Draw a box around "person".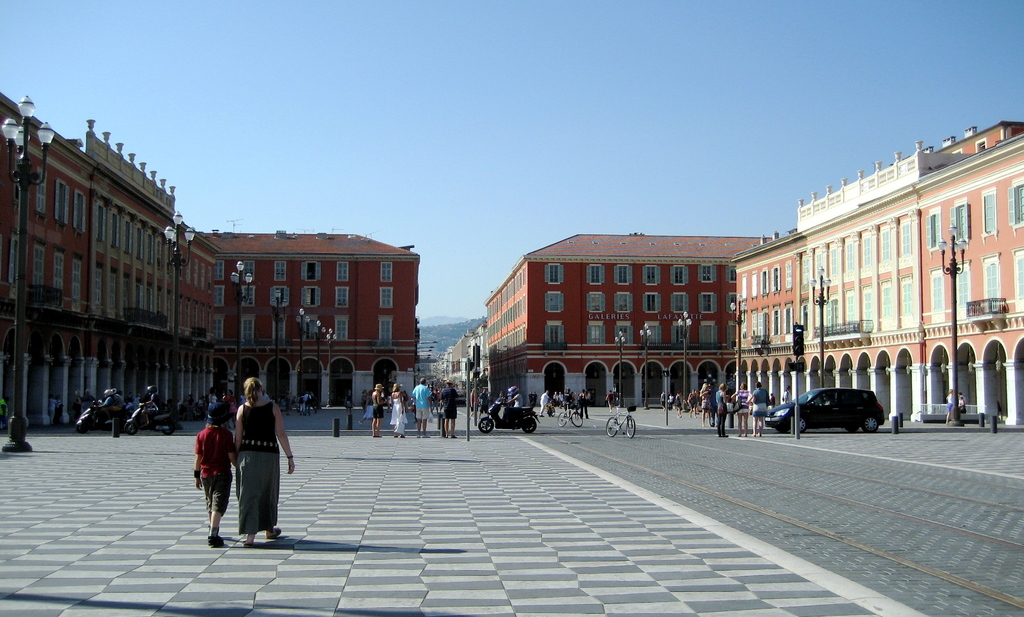
bbox=(342, 389, 353, 414).
